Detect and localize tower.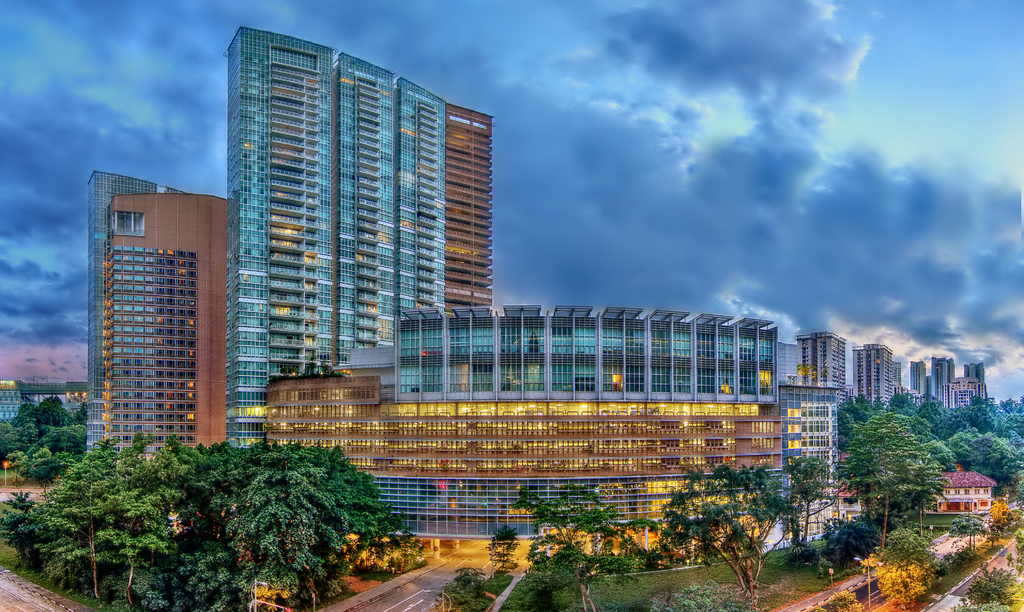
Localized at (x1=856, y1=349, x2=895, y2=402).
